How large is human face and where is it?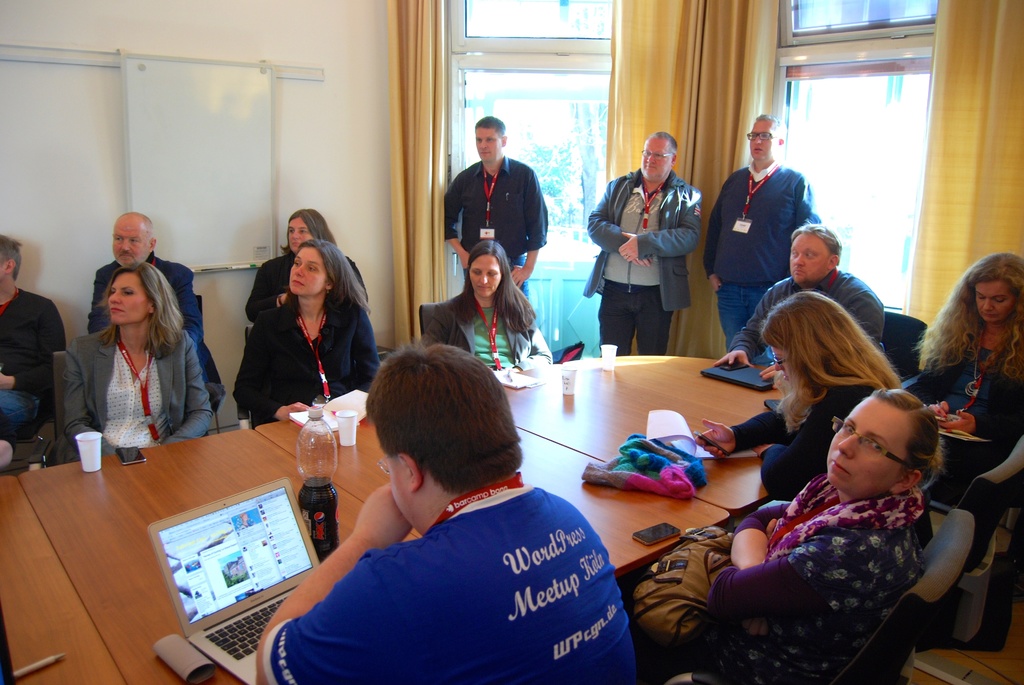
Bounding box: Rect(111, 220, 144, 267).
